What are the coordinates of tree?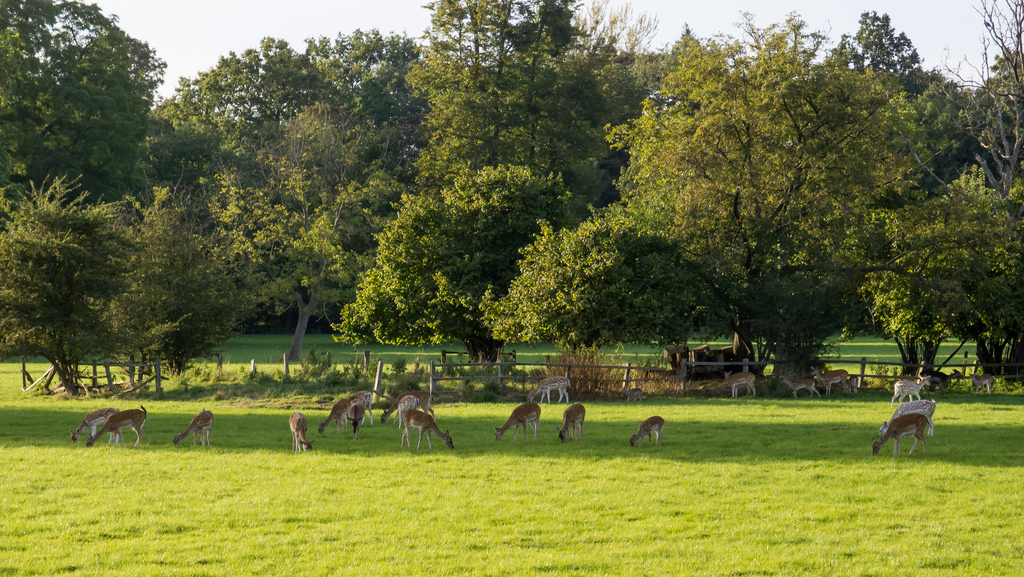
locate(0, 168, 188, 394).
